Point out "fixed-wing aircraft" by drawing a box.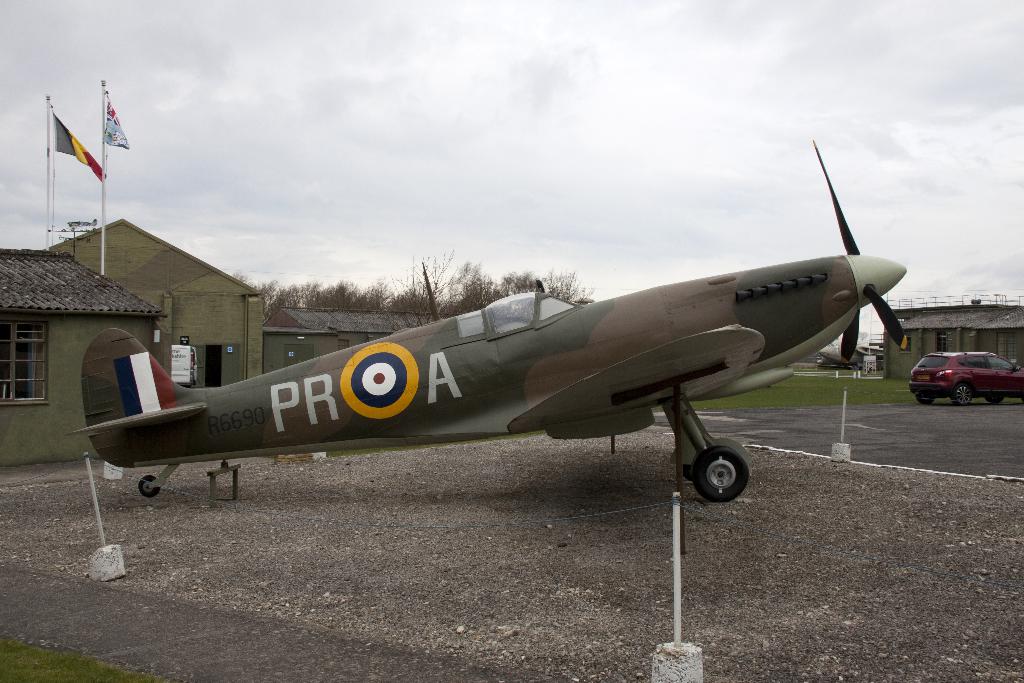
[53, 135, 908, 507].
